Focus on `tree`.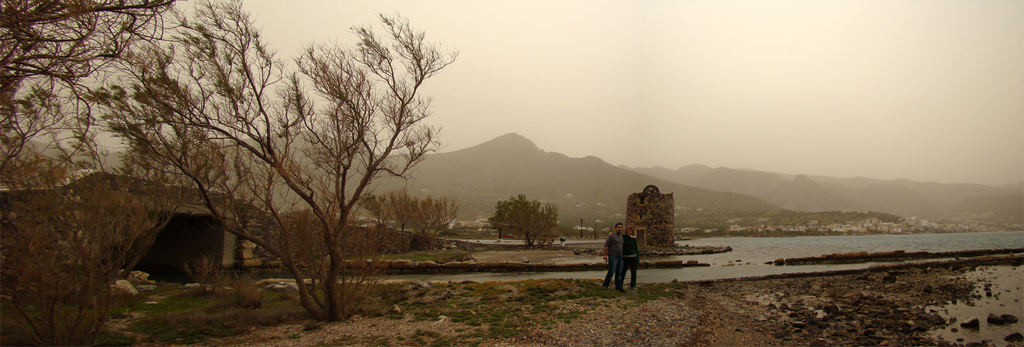
Focused at <box>0,0,175,346</box>.
